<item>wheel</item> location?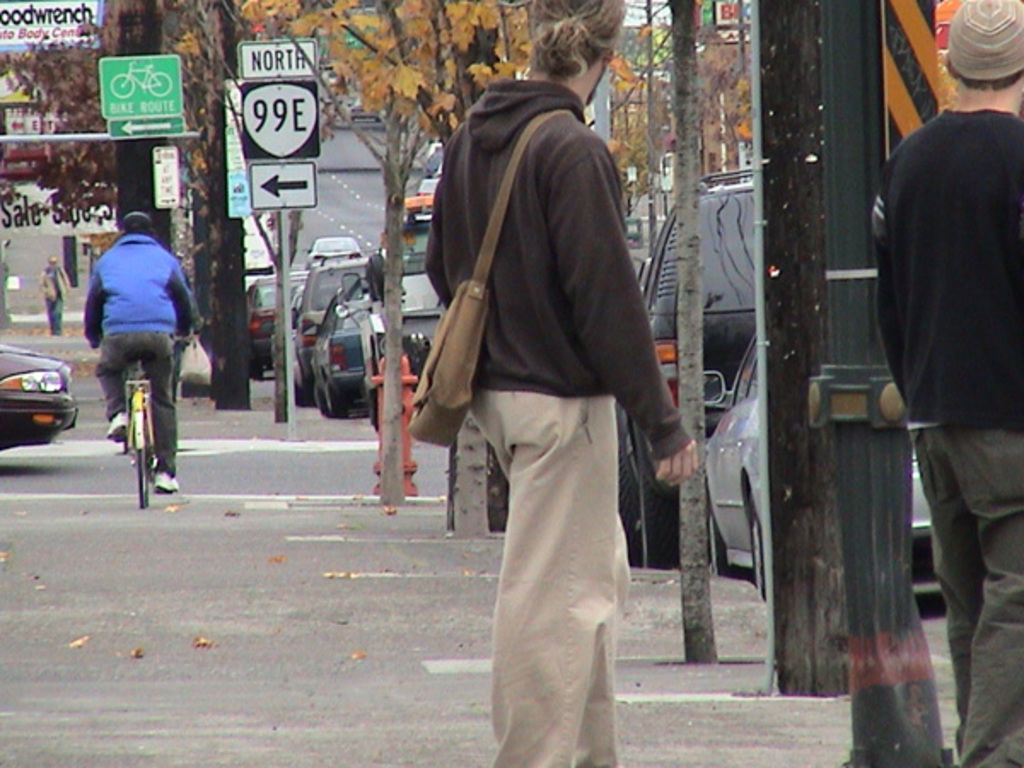
<bbox>620, 445, 643, 555</bbox>
